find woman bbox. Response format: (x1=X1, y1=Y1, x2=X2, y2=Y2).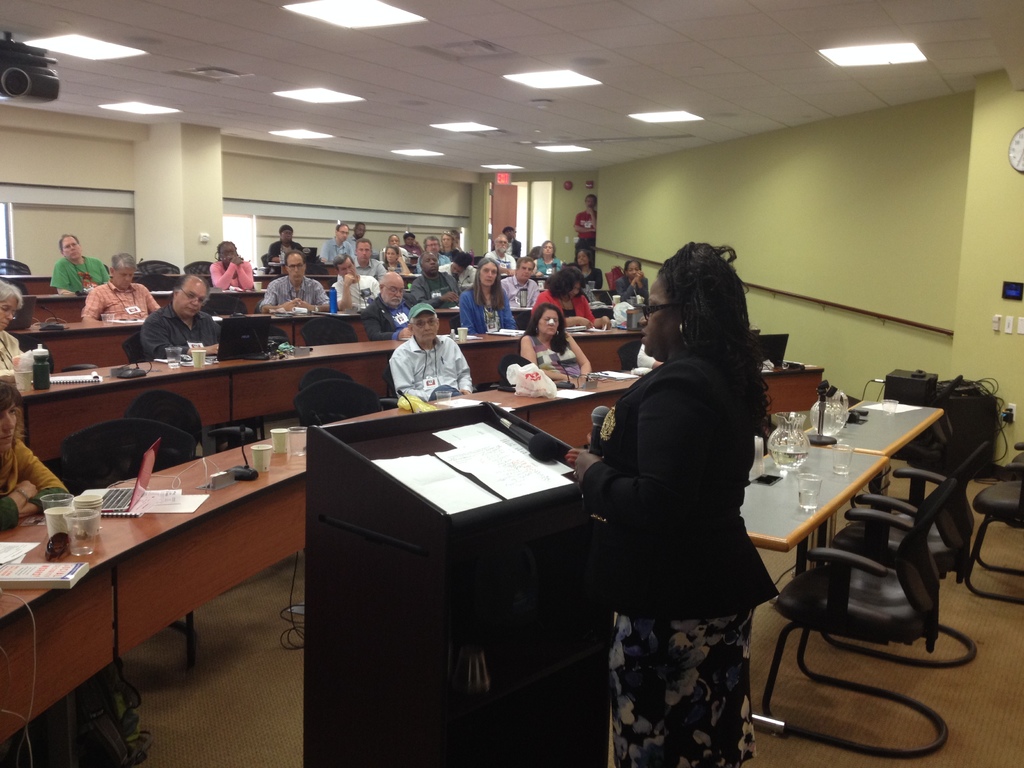
(x1=442, y1=233, x2=461, y2=255).
